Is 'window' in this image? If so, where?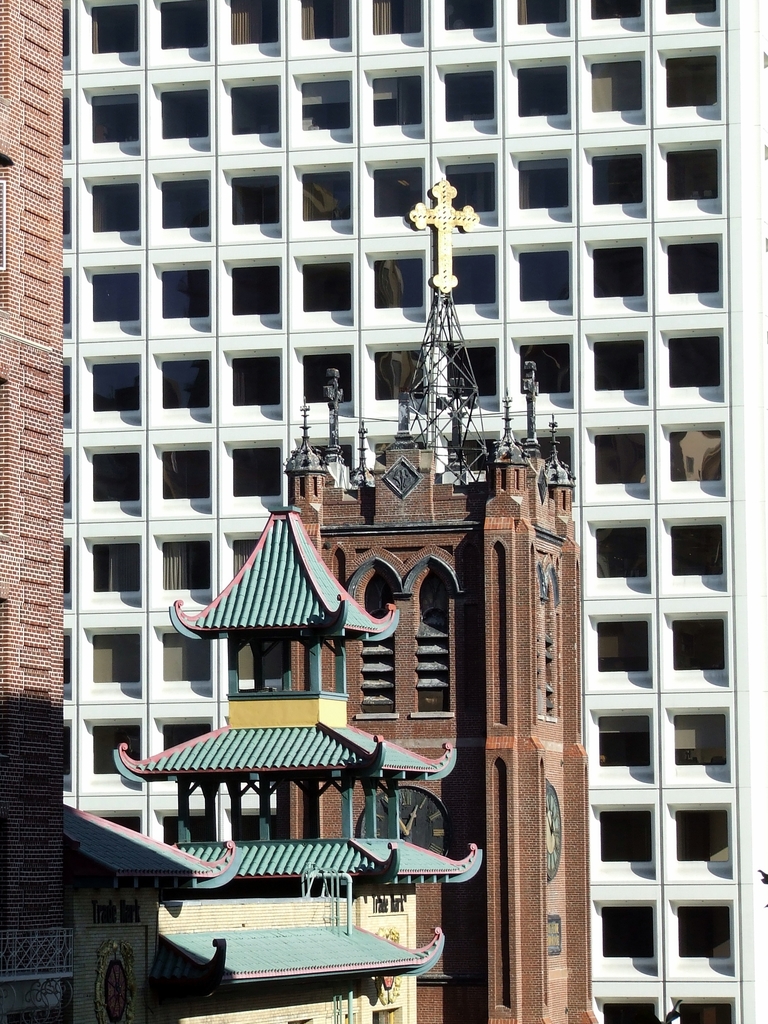
Yes, at pyautogui.locateOnScreen(516, 155, 572, 204).
